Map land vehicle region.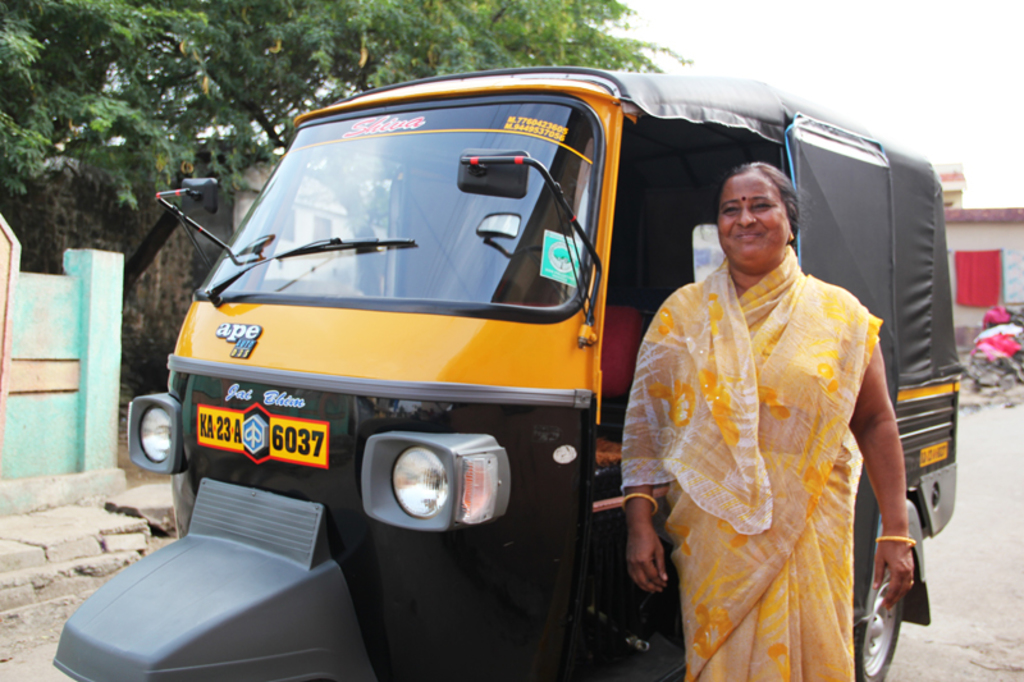
Mapped to bbox=[56, 63, 960, 681].
